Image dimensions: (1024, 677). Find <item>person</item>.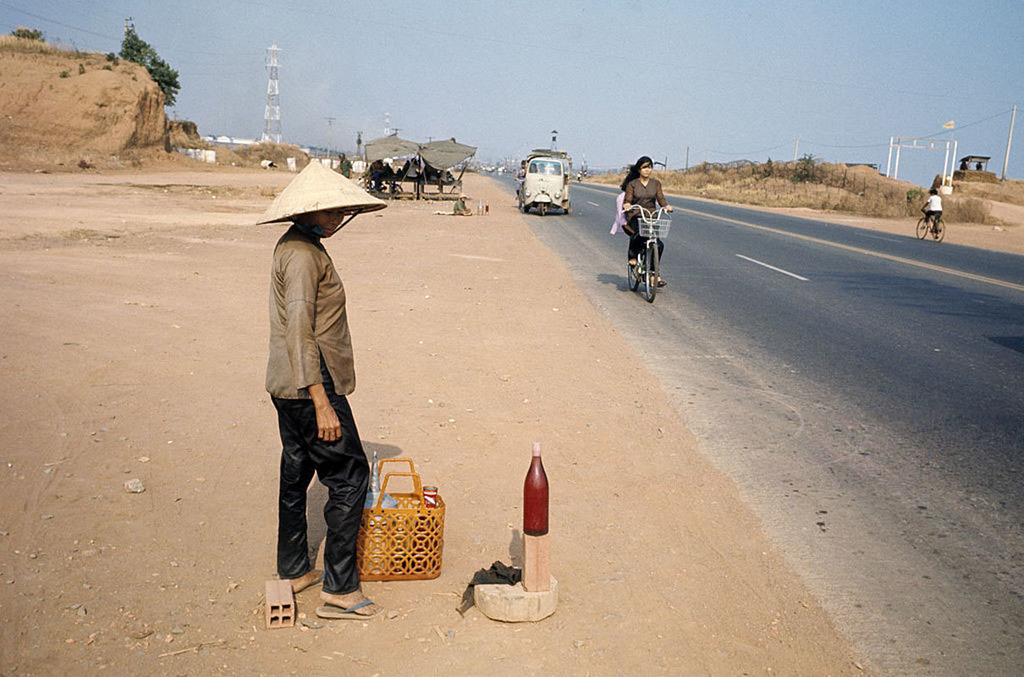
bbox=[922, 188, 945, 238].
